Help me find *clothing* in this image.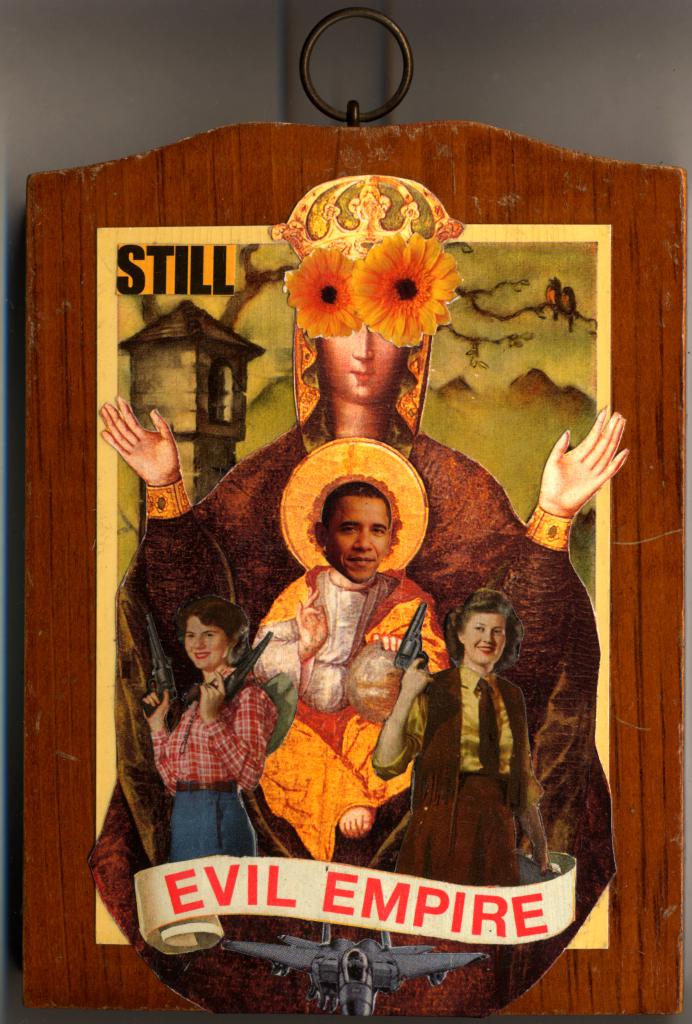
Found it: bbox(141, 638, 278, 856).
